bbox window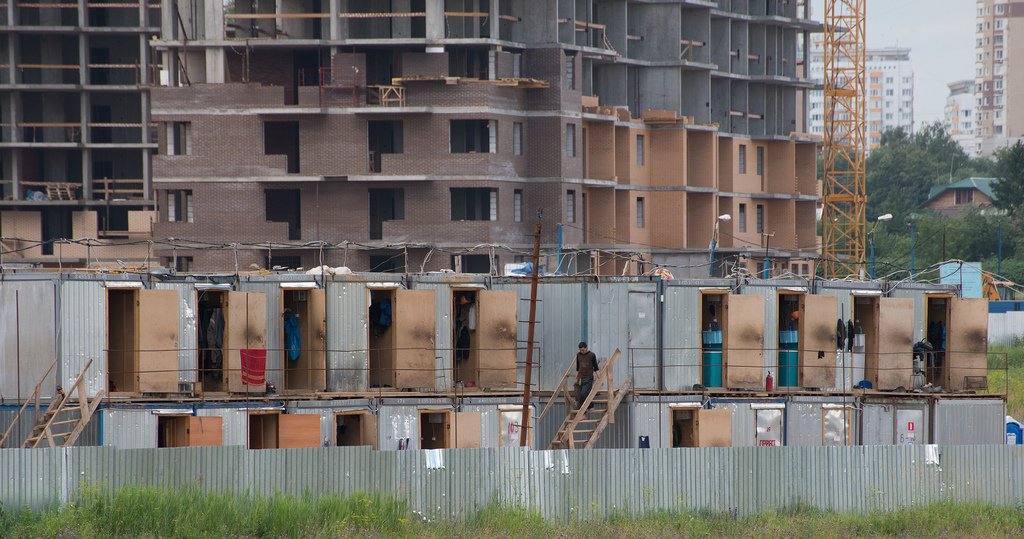
crop(755, 147, 767, 175)
